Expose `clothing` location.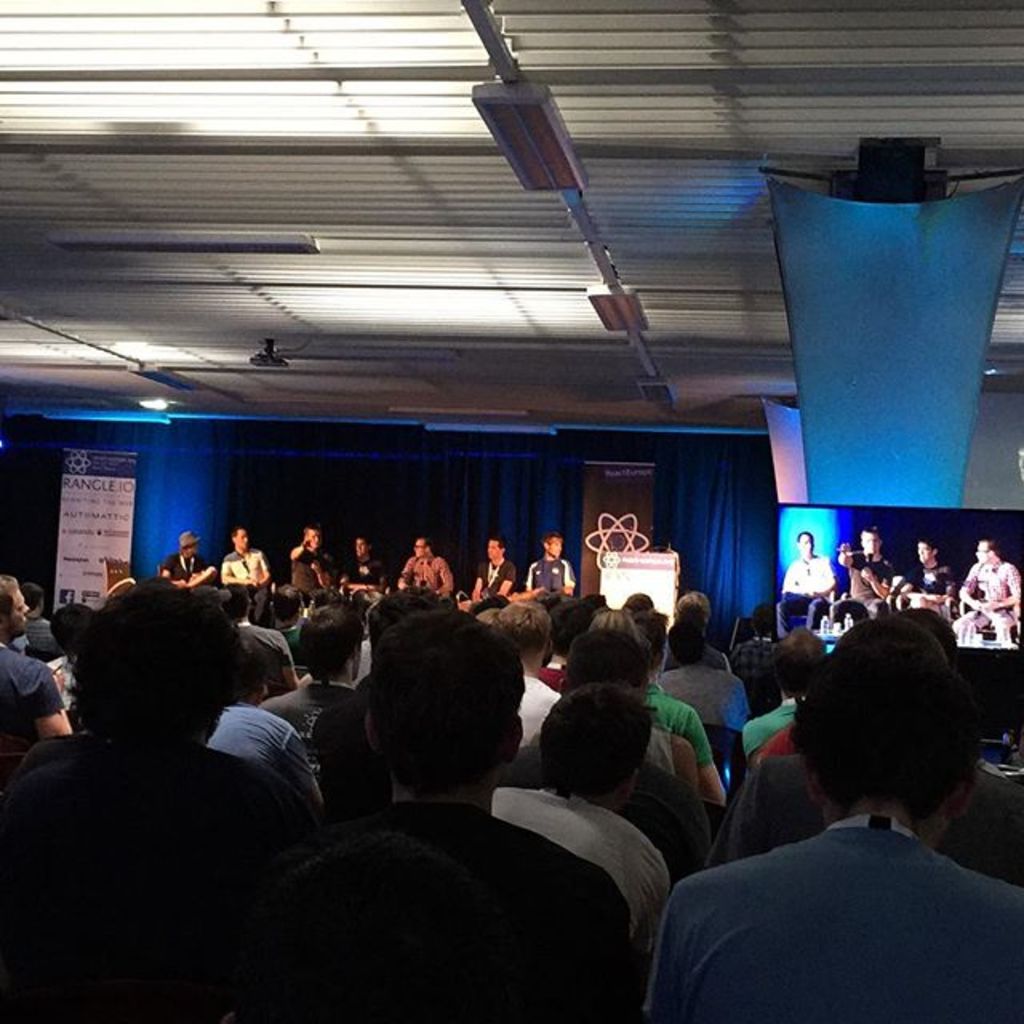
Exposed at (517, 664, 542, 760).
